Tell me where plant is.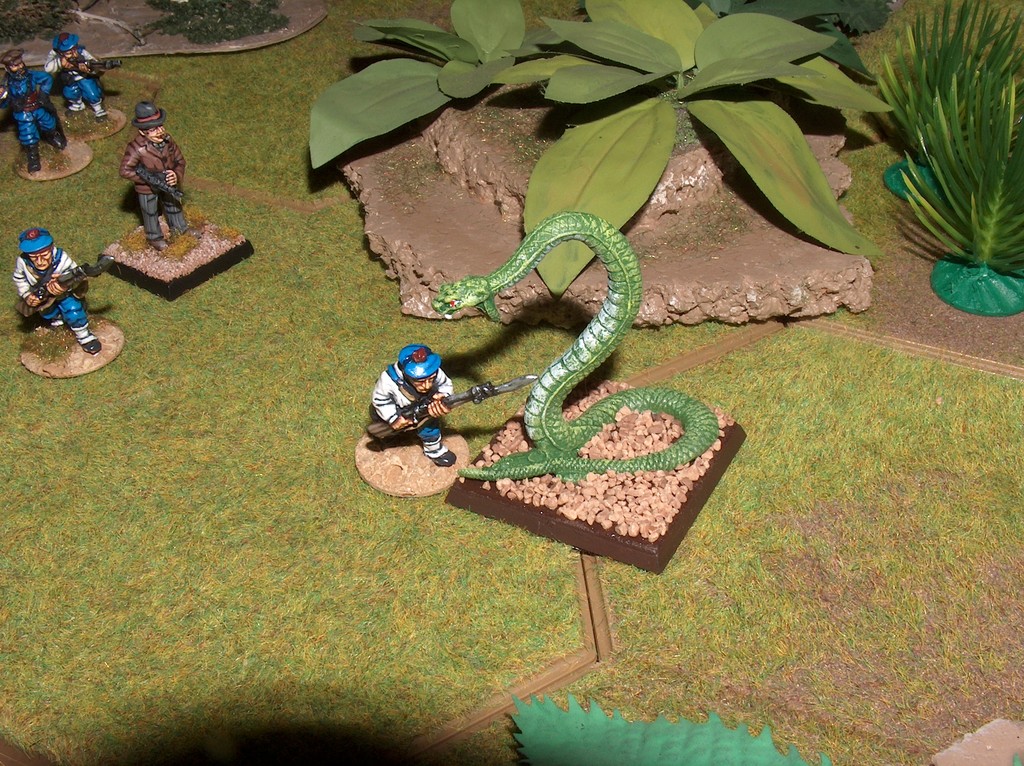
plant is at pyautogui.locateOnScreen(529, 0, 884, 292).
